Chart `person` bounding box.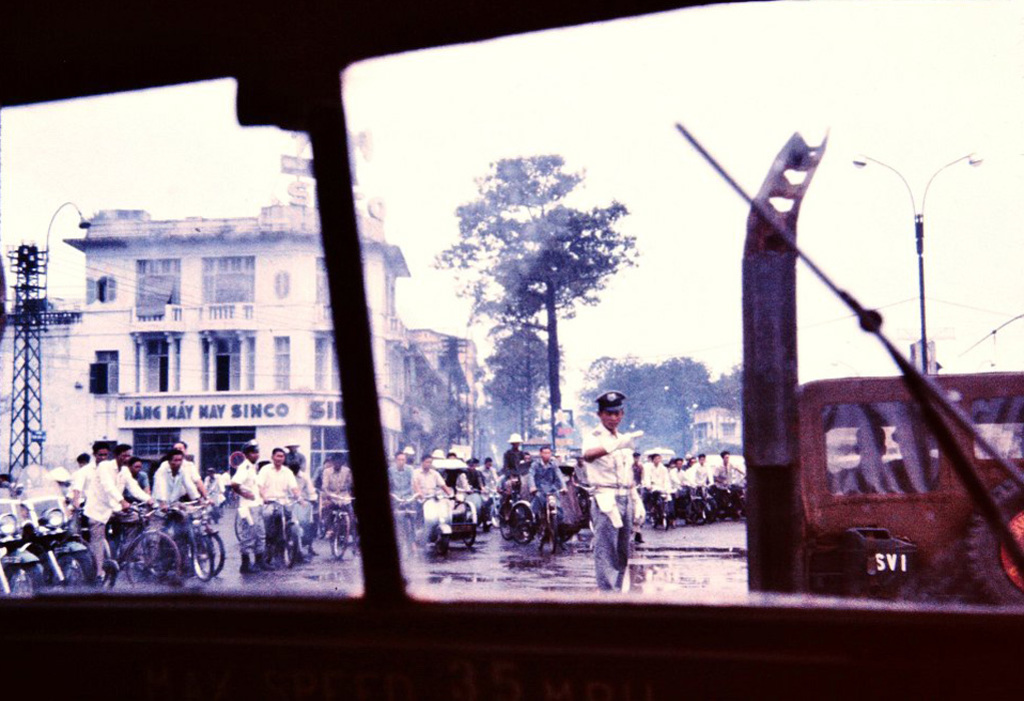
Charted: left=282, top=437, right=299, bottom=465.
